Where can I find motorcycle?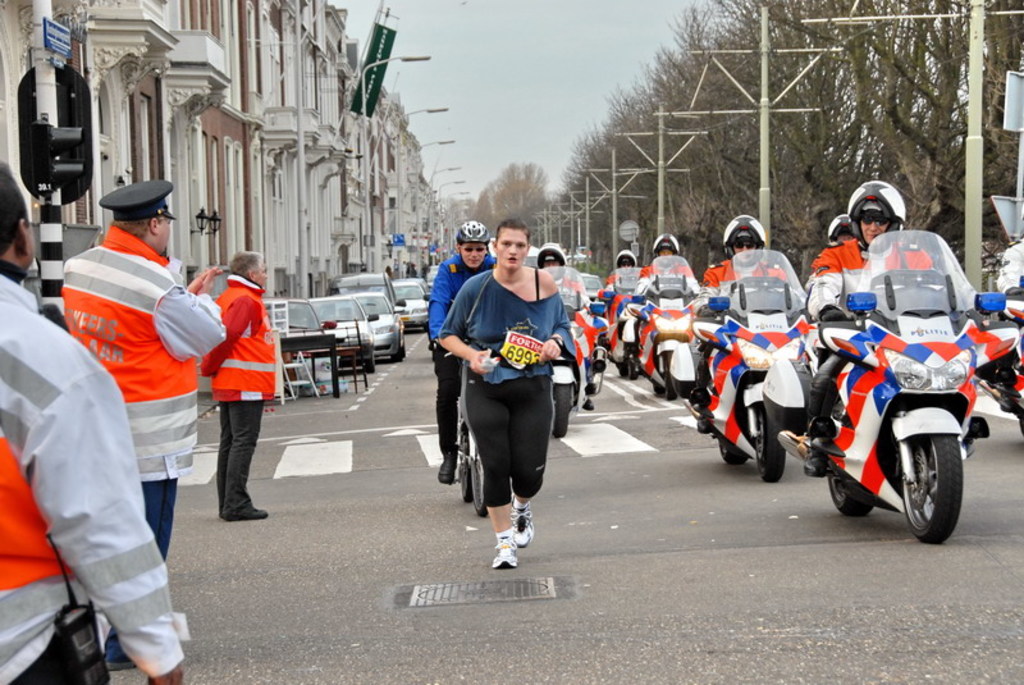
You can find it at [x1=961, y1=241, x2=1023, y2=451].
